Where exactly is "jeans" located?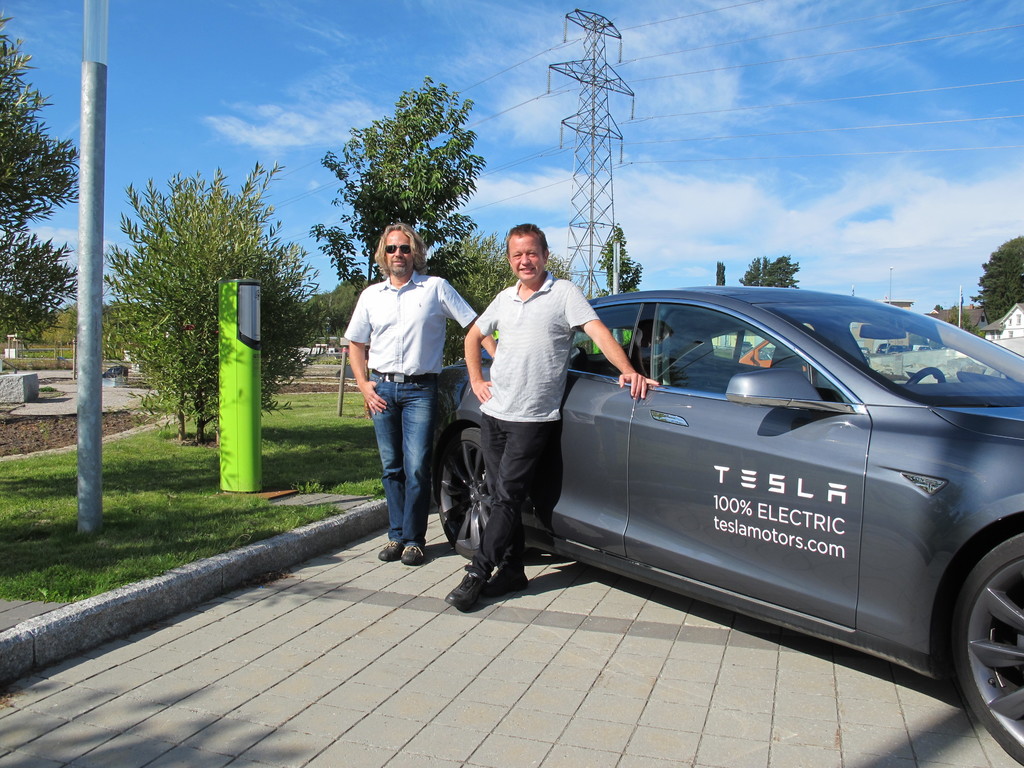
Its bounding box is (x1=369, y1=373, x2=442, y2=564).
